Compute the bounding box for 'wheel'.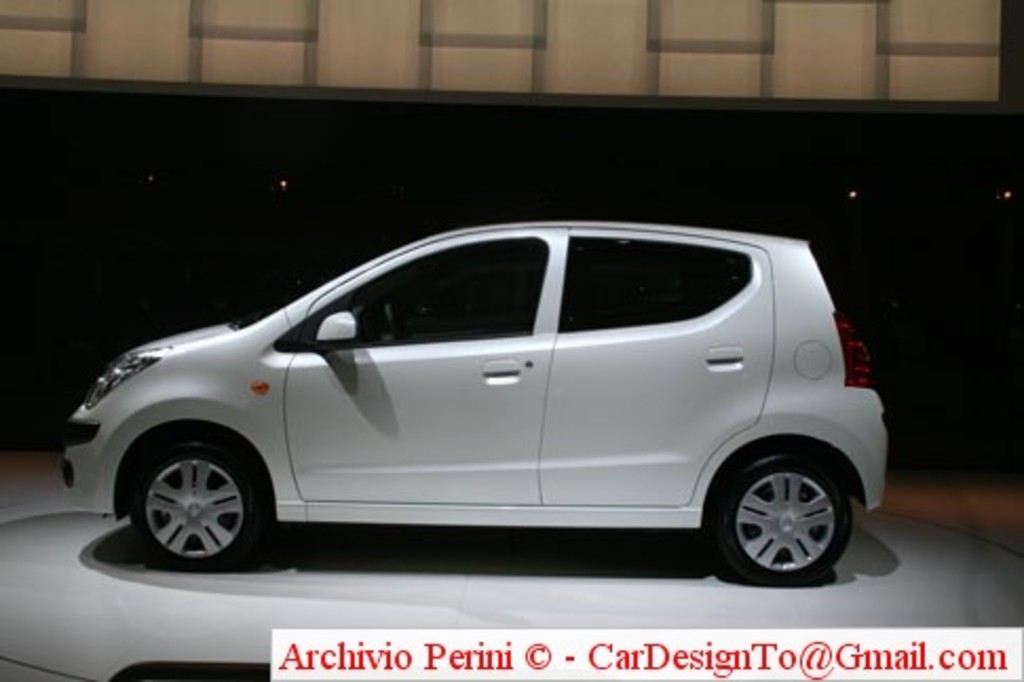
<region>120, 420, 272, 572</region>.
